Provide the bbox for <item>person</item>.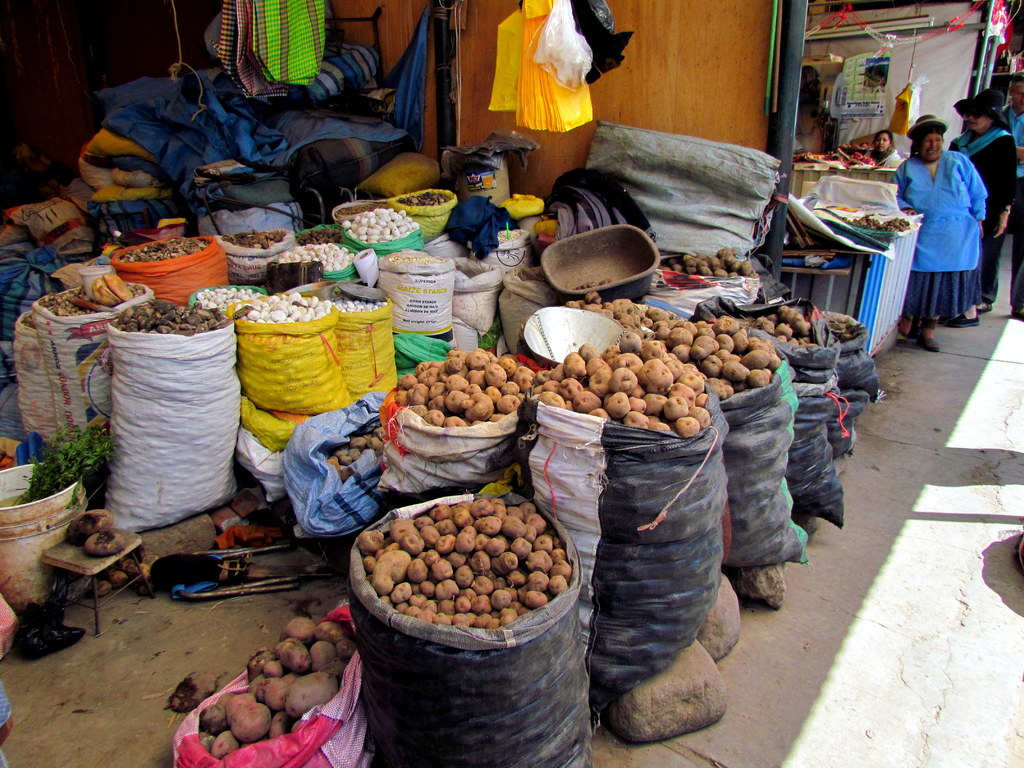
992,65,1023,312.
